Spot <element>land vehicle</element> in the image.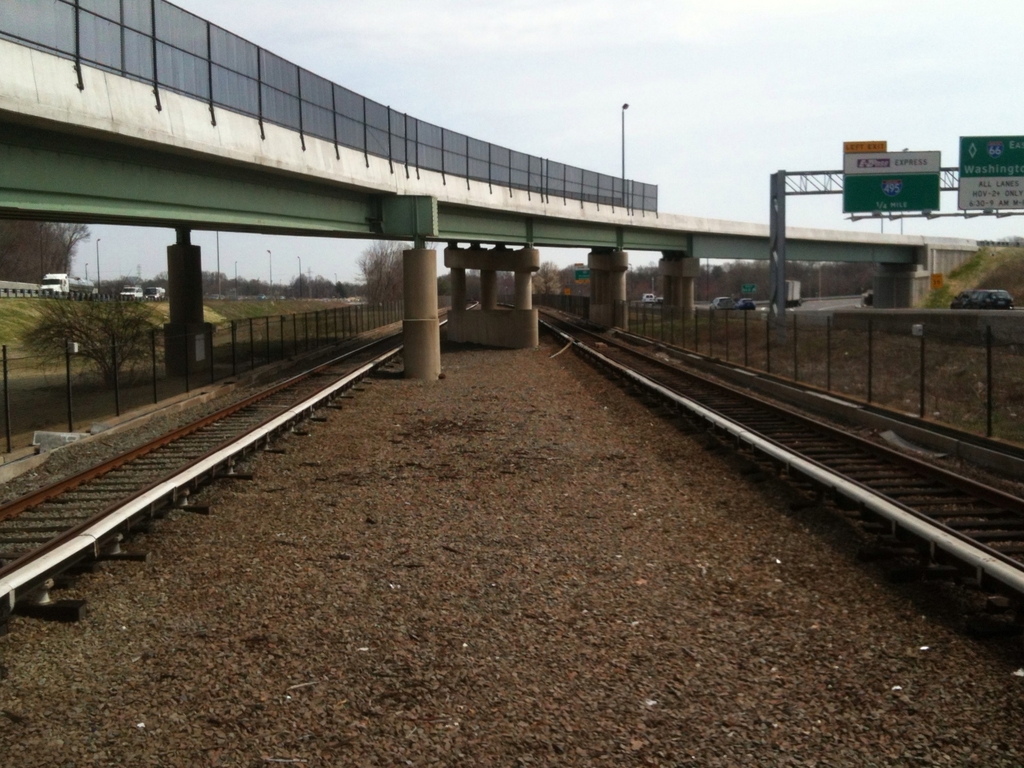
<element>land vehicle</element> found at {"left": 149, "top": 286, "right": 165, "bottom": 298}.
